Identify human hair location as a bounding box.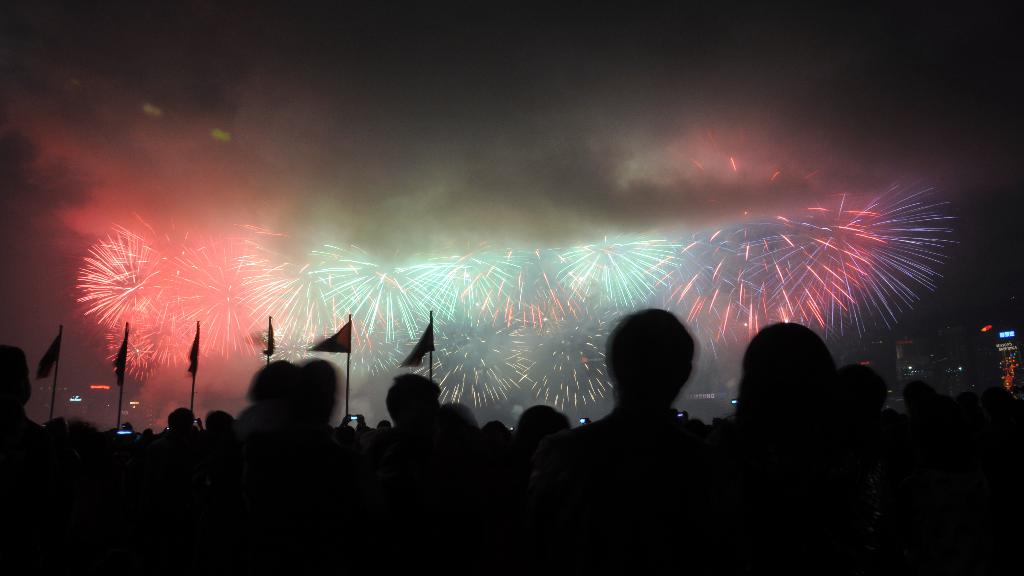
723 320 858 436.
